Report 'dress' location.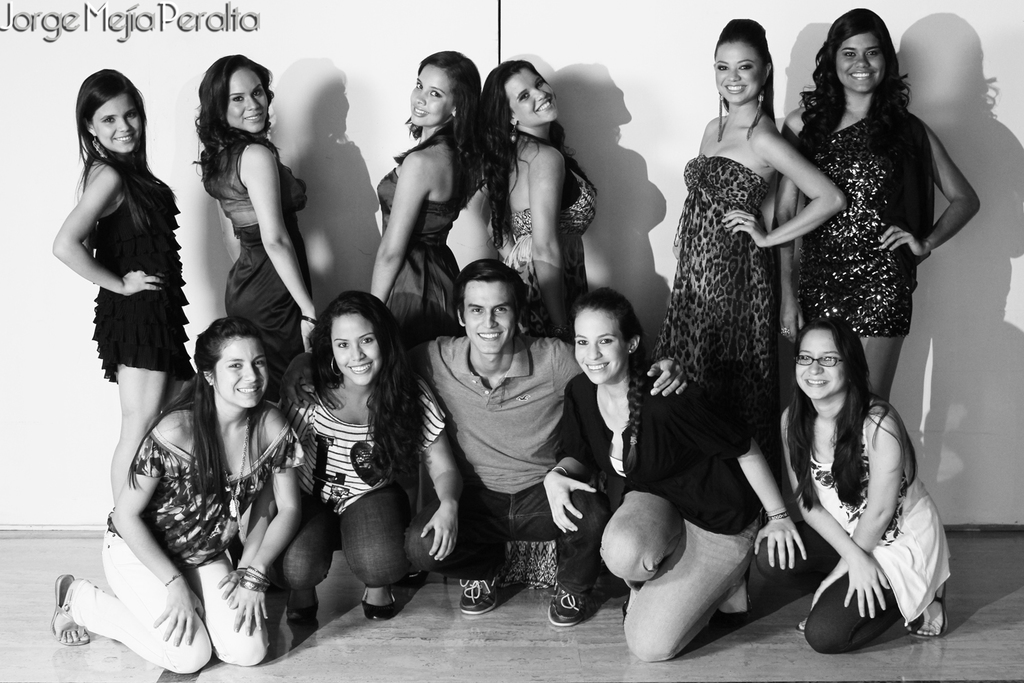
Report: (left=91, top=169, right=205, bottom=379).
